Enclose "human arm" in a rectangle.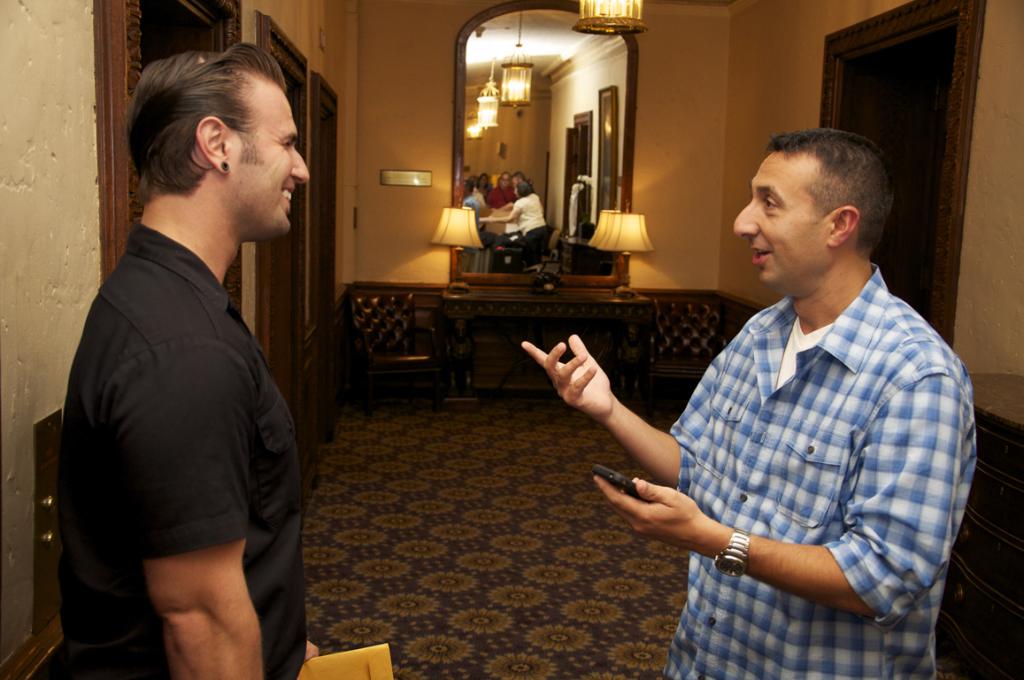
<bbox>520, 334, 671, 470</bbox>.
